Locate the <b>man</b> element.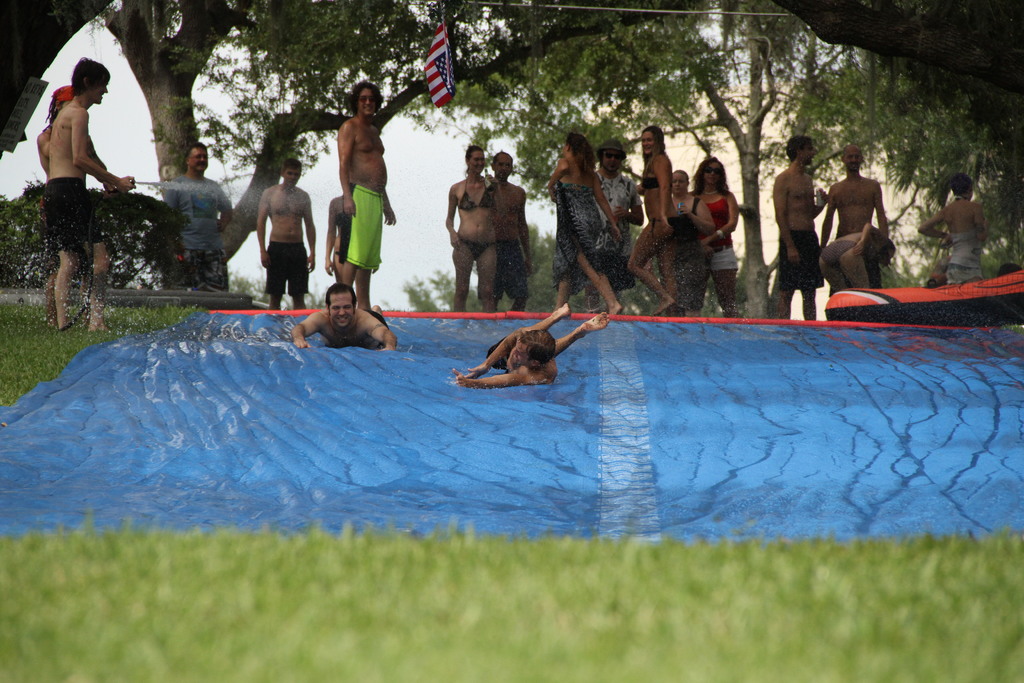
Element bbox: {"x1": 36, "y1": 81, "x2": 108, "y2": 323}.
